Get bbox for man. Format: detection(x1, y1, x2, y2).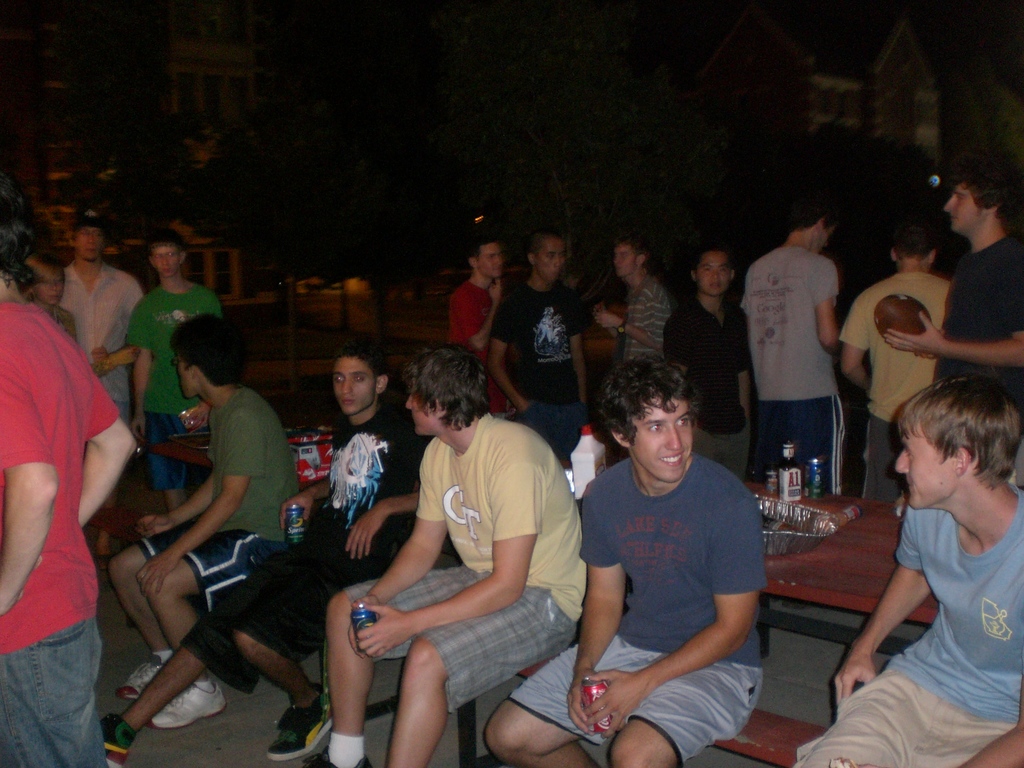
detection(886, 167, 1023, 410).
